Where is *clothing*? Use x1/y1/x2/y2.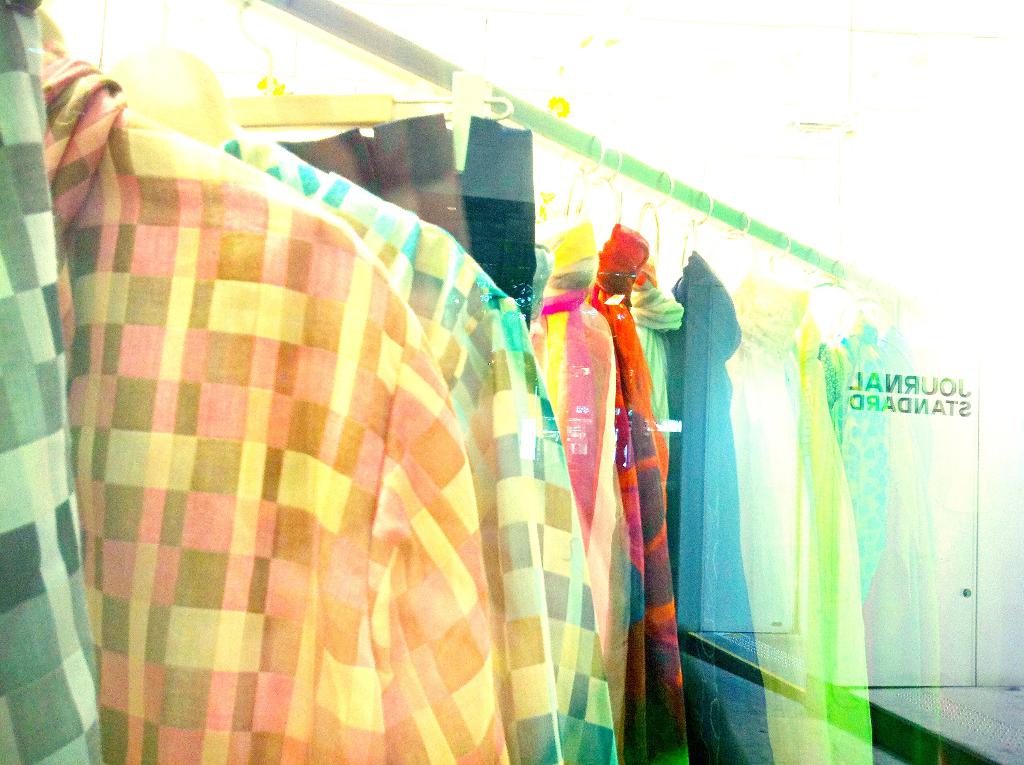
661/250/772/764.
